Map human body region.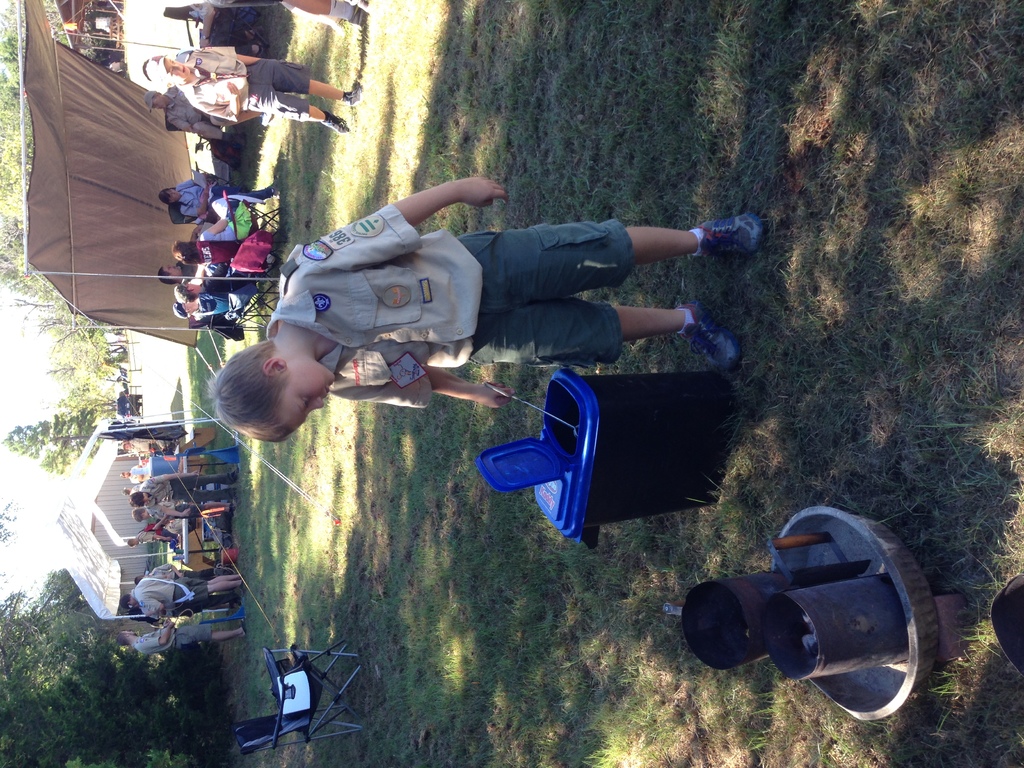
Mapped to left=127, top=568, right=188, bottom=586.
